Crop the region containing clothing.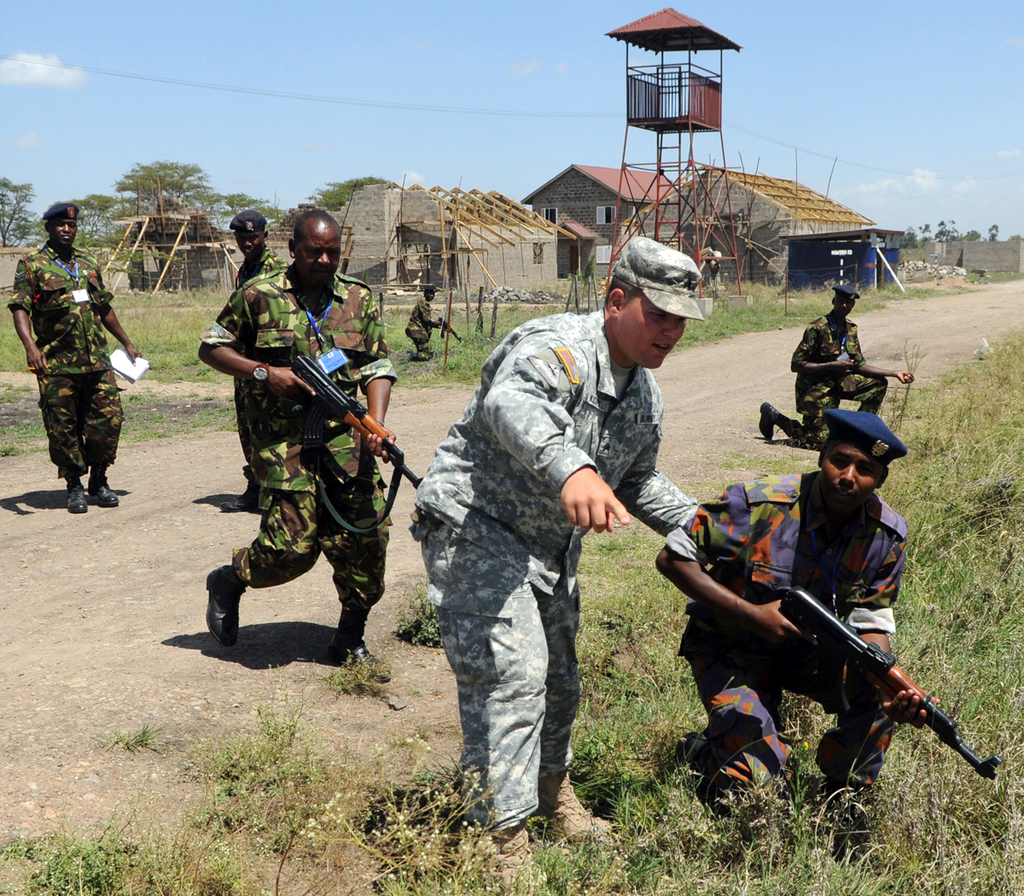
Crop region: 406 293 442 362.
